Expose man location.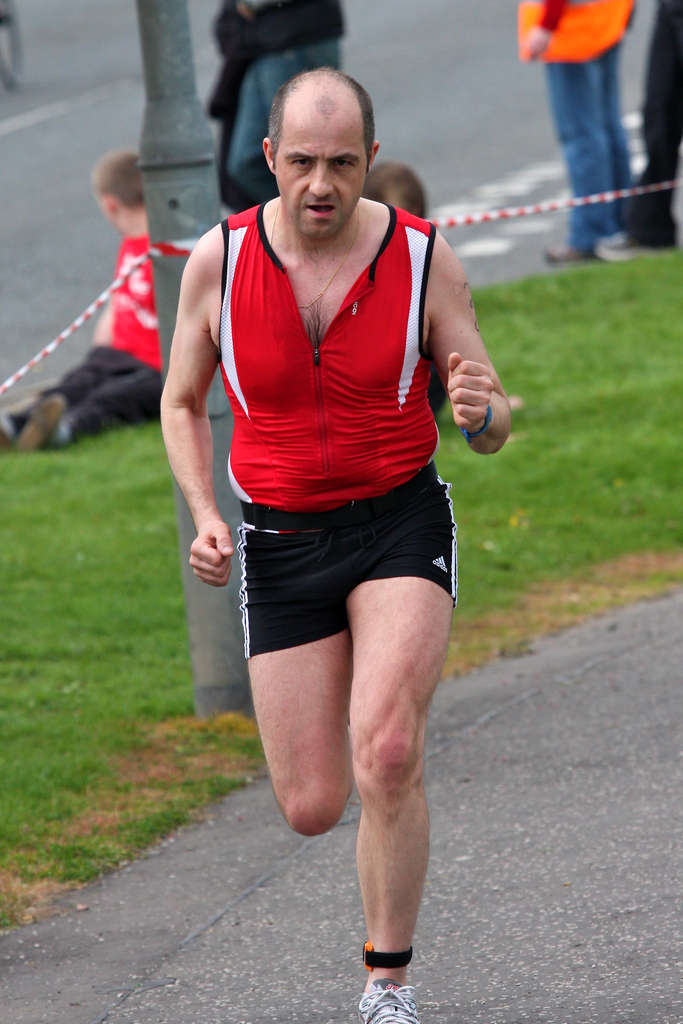
Exposed at x1=155, y1=77, x2=515, y2=917.
